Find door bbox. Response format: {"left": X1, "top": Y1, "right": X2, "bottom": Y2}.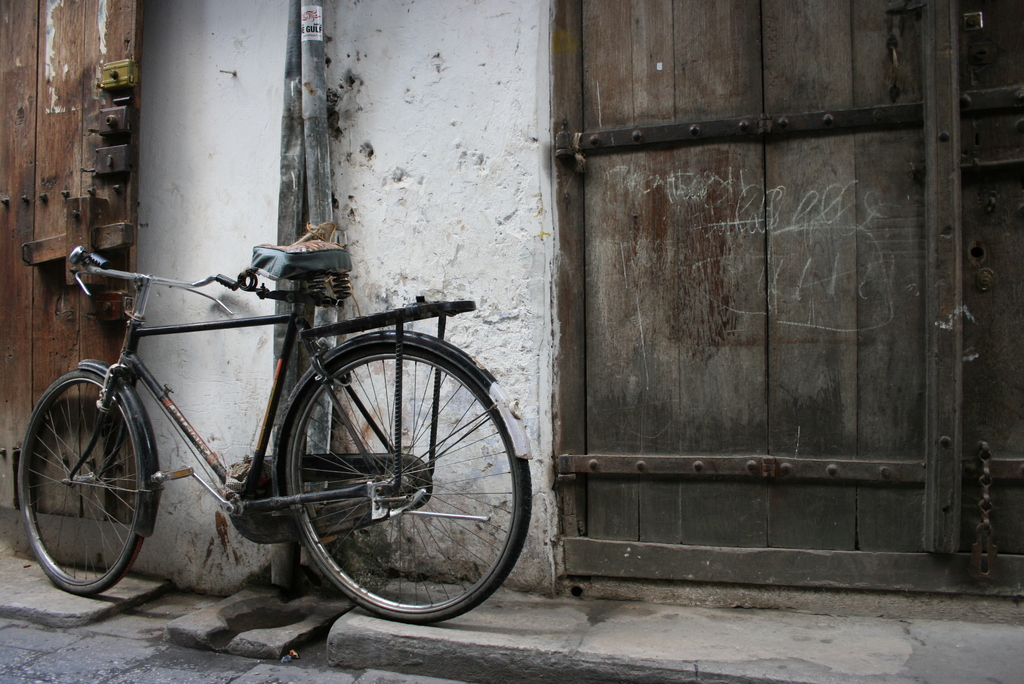
{"left": 559, "top": 0, "right": 1023, "bottom": 598}.
